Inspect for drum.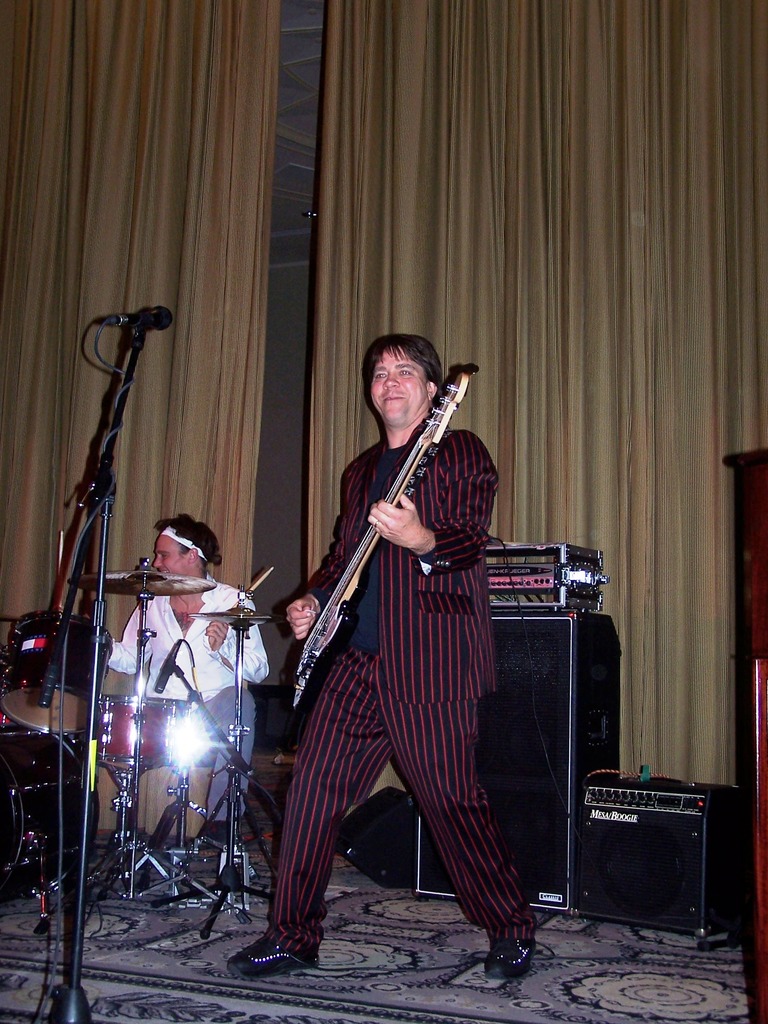
Inspection: left=95, top=694, right=190, bottom=771.
